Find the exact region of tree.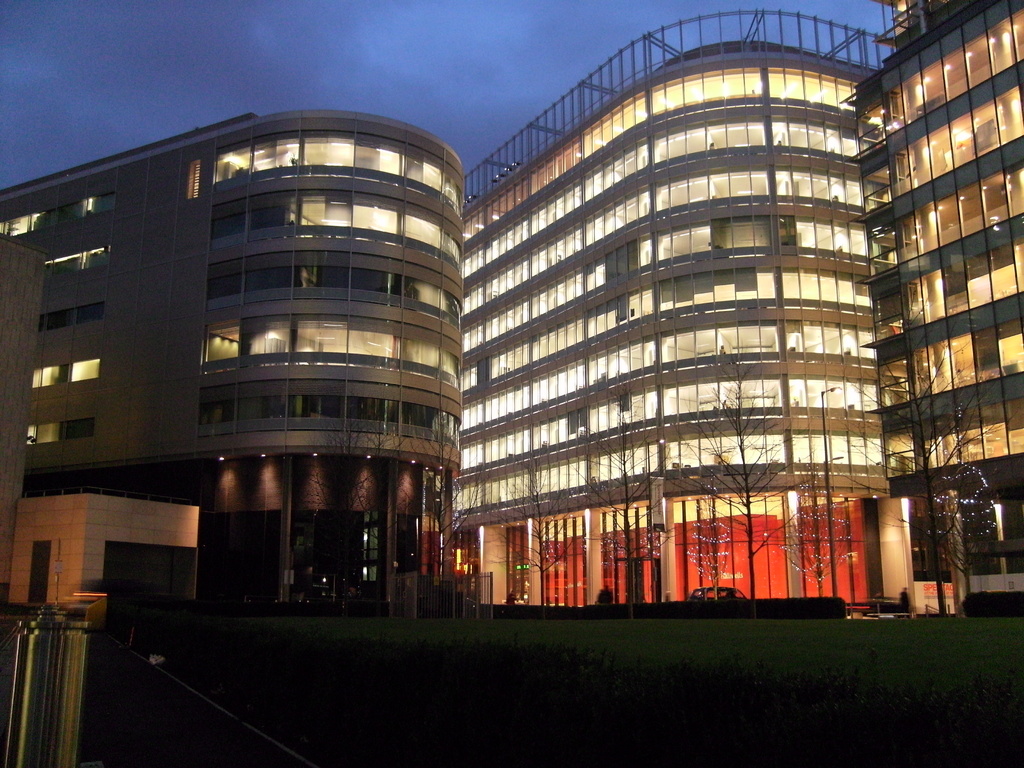
Exact region: x1=486 y1=490 x2=565 y2=602.
